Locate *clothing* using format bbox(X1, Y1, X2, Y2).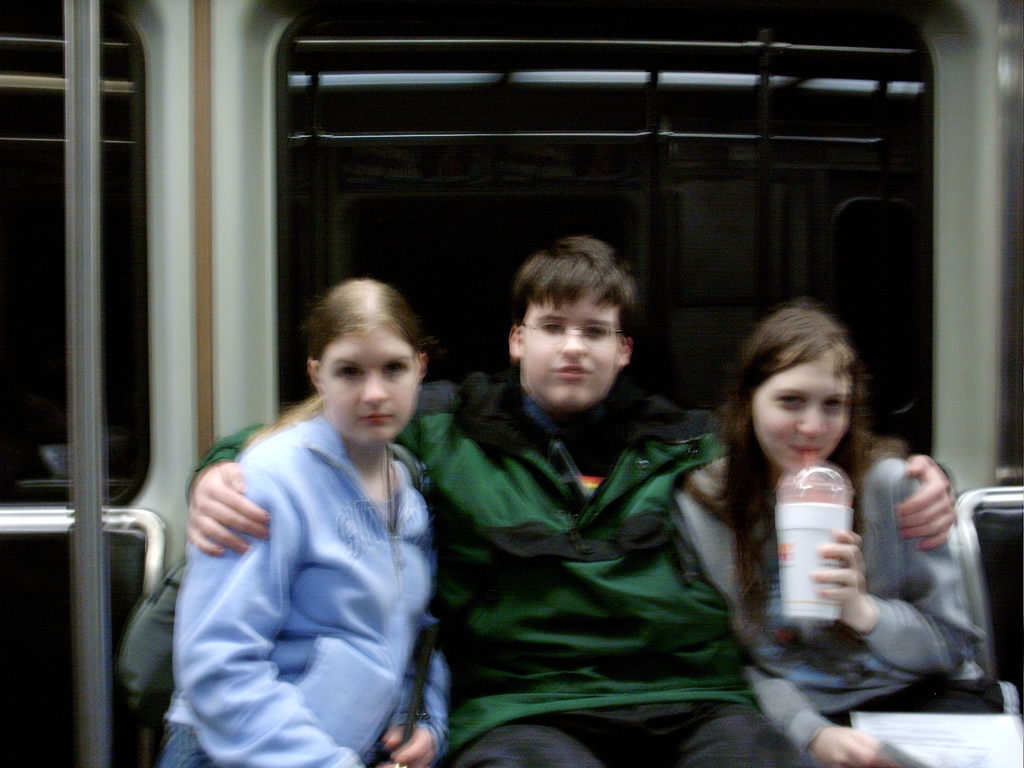
bbox(687, 447, 1023, 764).
